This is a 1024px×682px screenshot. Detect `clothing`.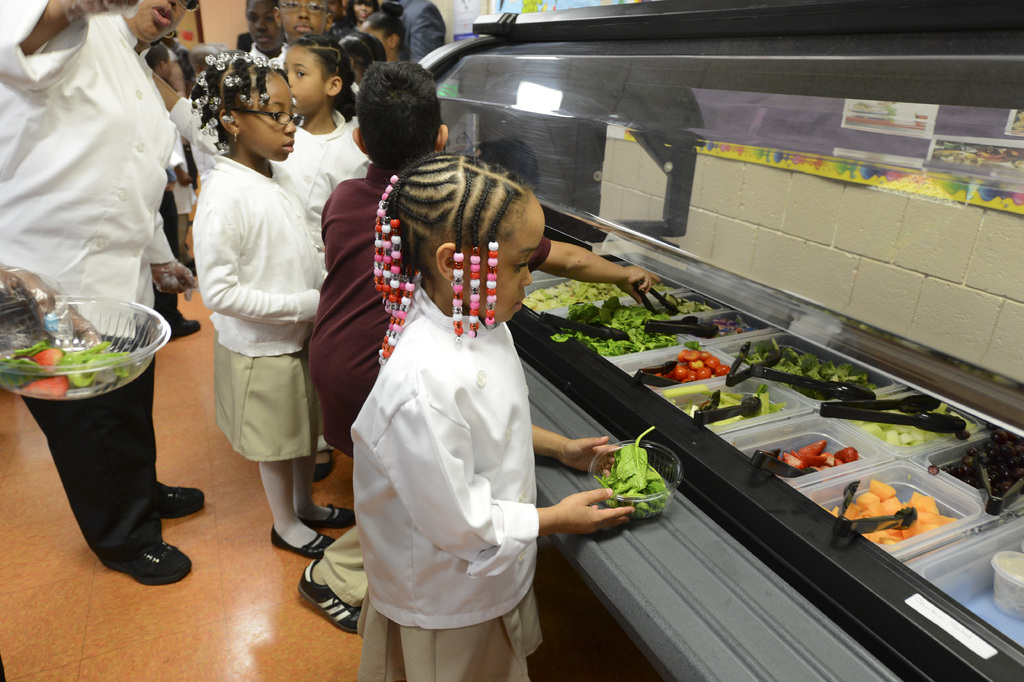
l=0, t=0, r=177, b=336.
